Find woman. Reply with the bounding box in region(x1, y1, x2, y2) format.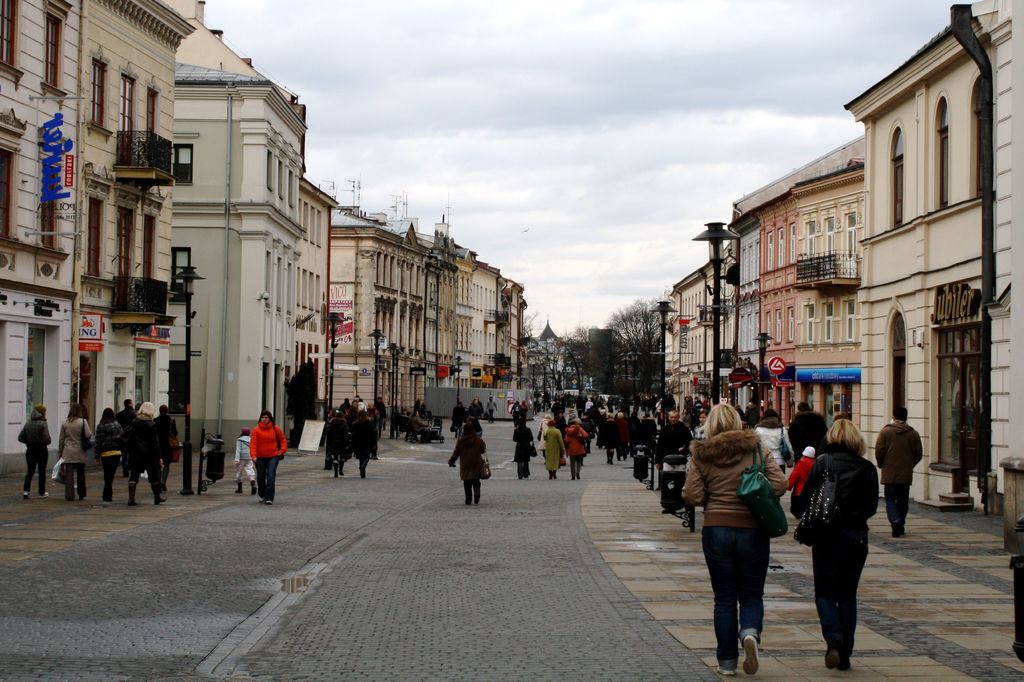
region(249, 411, 286, 504).
